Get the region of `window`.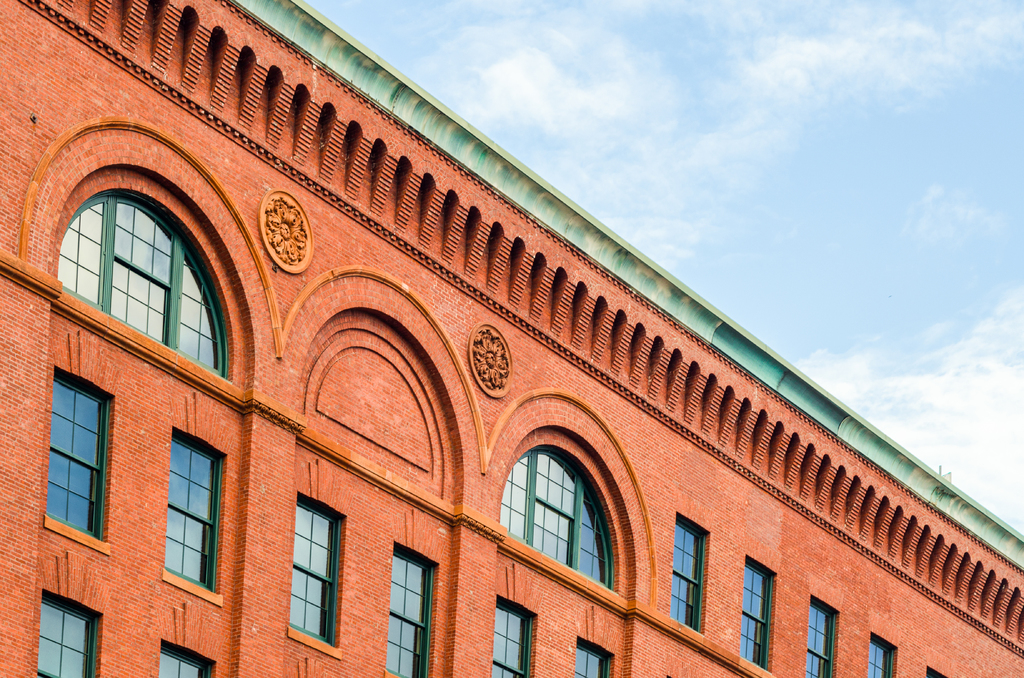
798, 595, 843, 677.
